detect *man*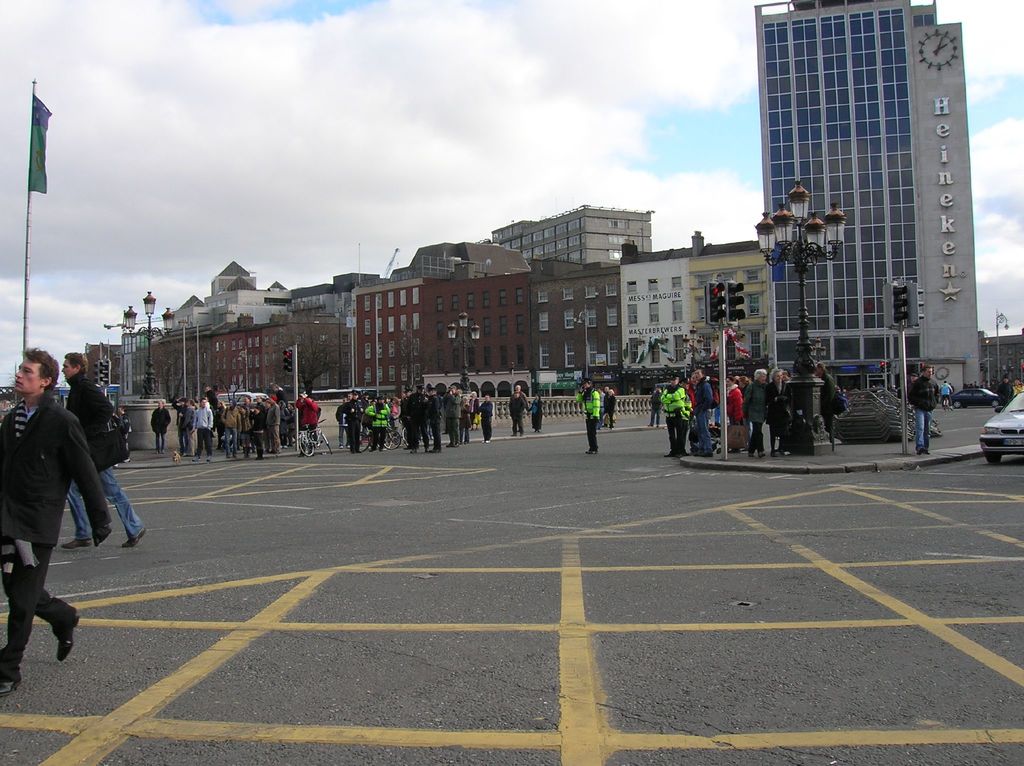
locate(515, 378, 530, 432)
